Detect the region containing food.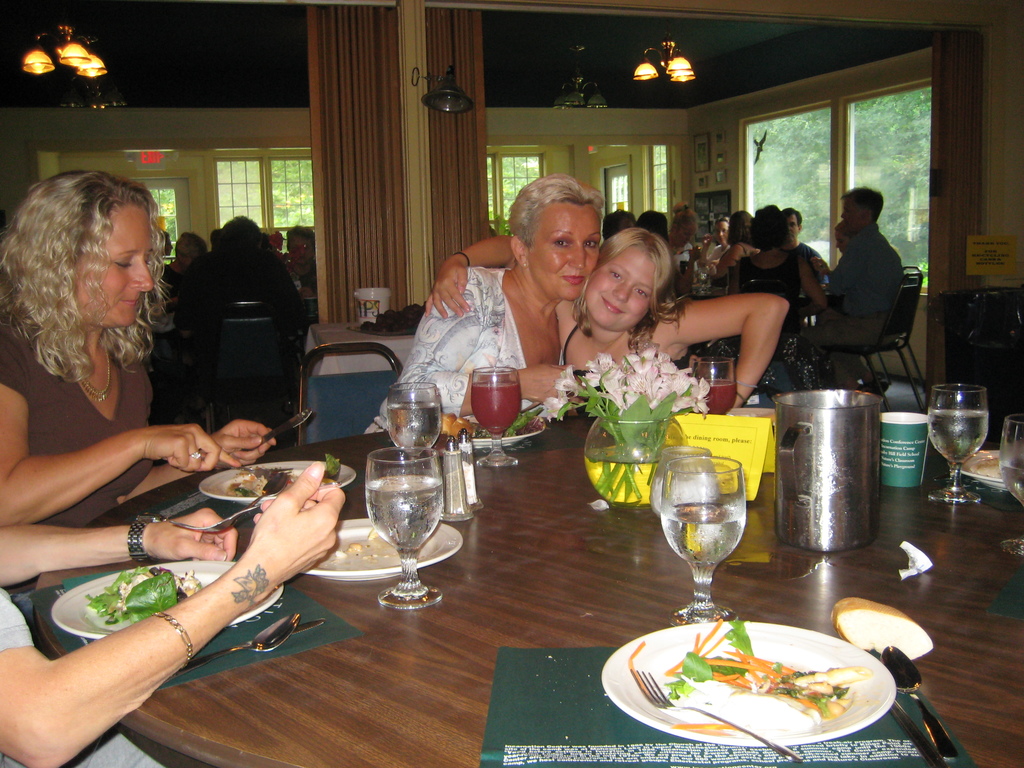
left=225, top=452, right=342, bottom=499.
